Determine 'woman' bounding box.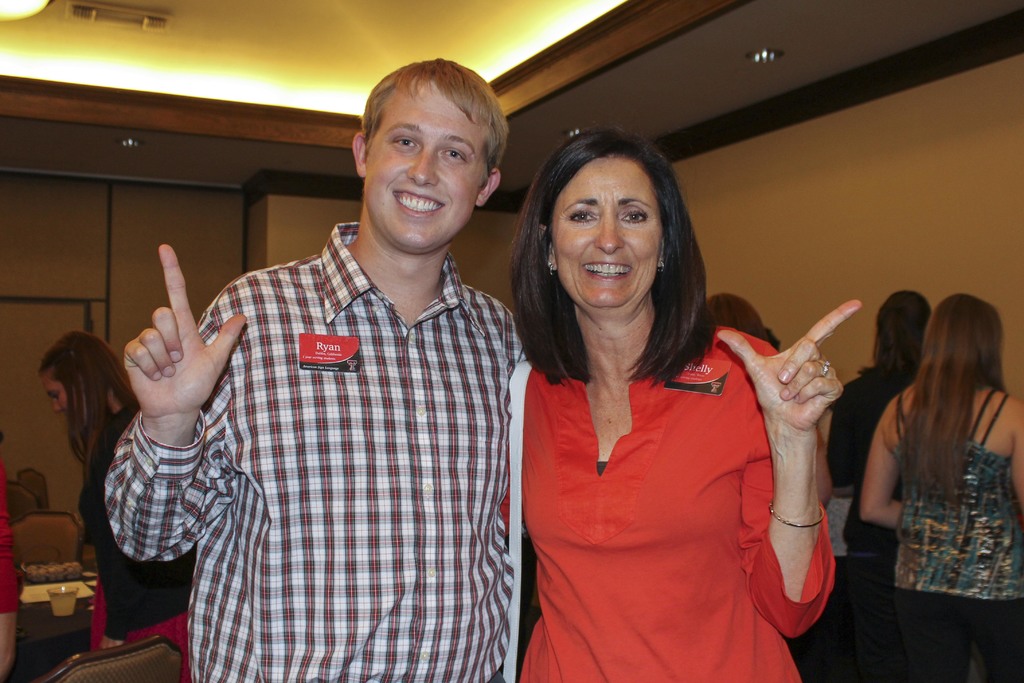
Determined: x1=820, y1=285, x2=934, y2=682.
